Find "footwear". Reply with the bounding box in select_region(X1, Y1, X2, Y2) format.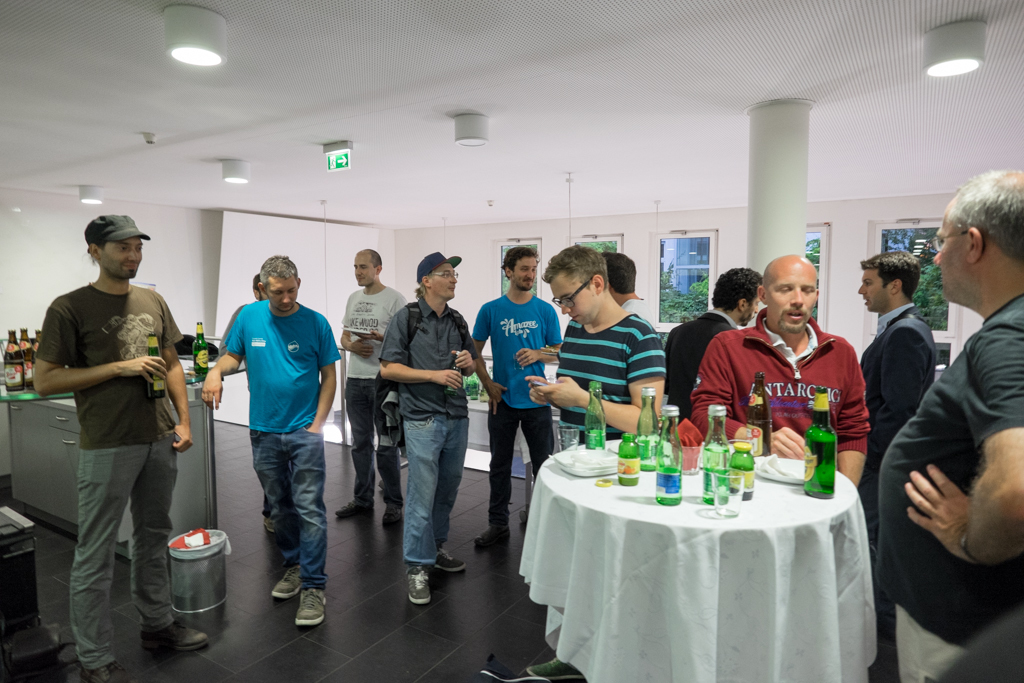
select_region(83, 661, 132, 682).
